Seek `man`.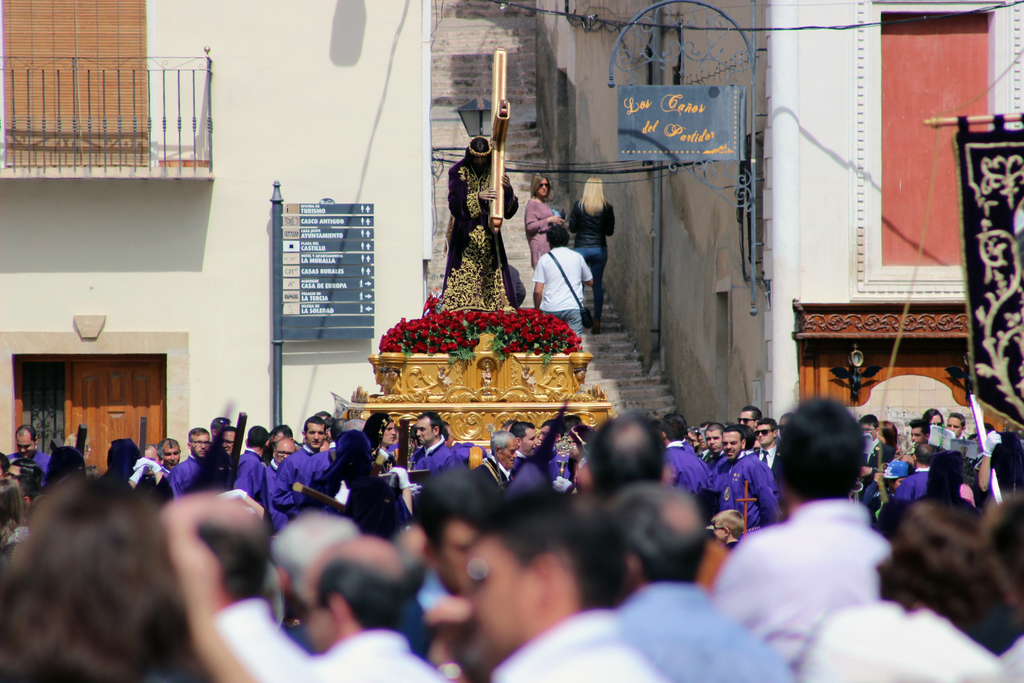
locate(444, 136, 520, 308).
